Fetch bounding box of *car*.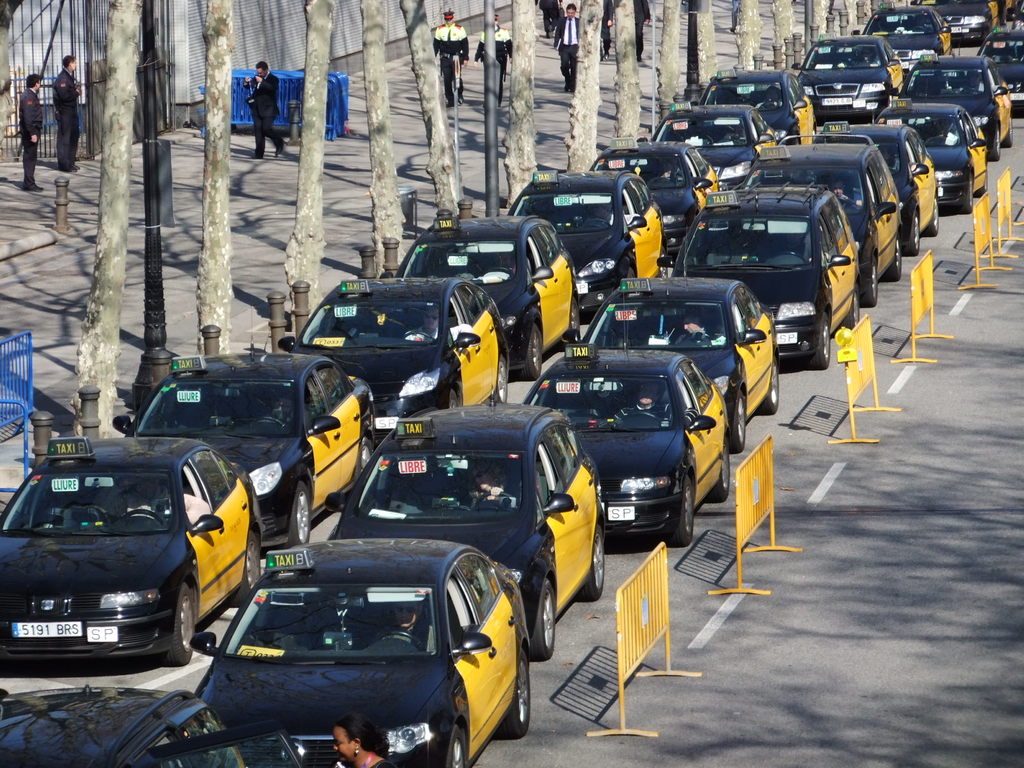
Bbox: region(678, 183, 856, 365).
